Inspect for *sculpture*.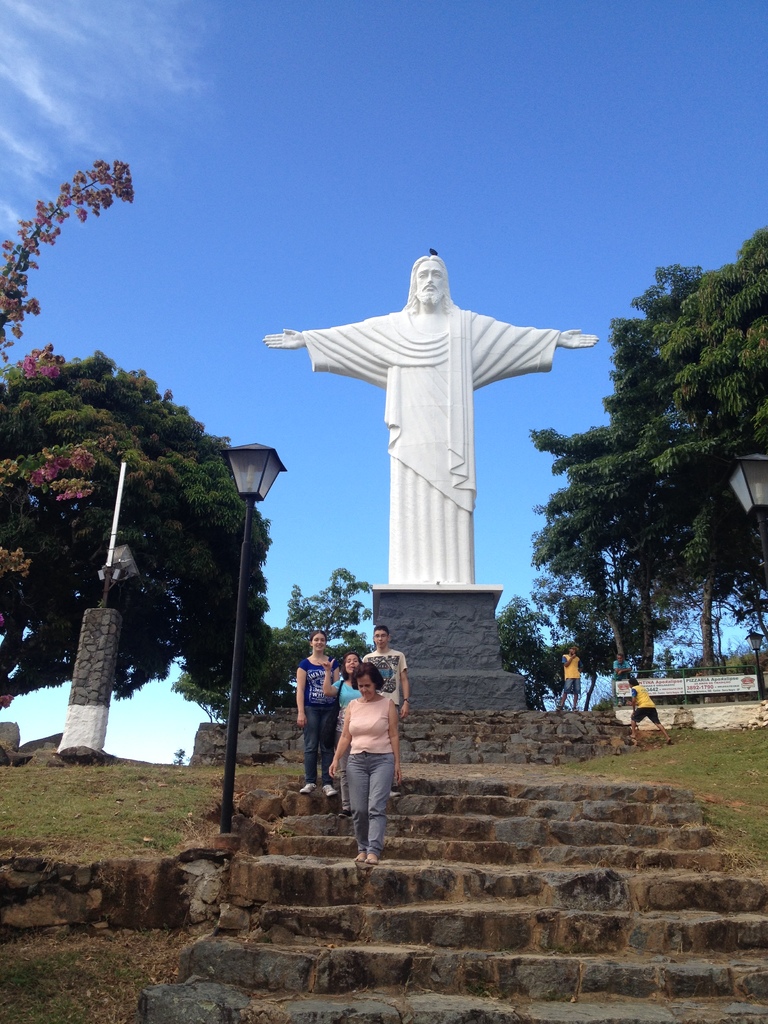
Inspection: select_region(282, 219, 577, 611).
